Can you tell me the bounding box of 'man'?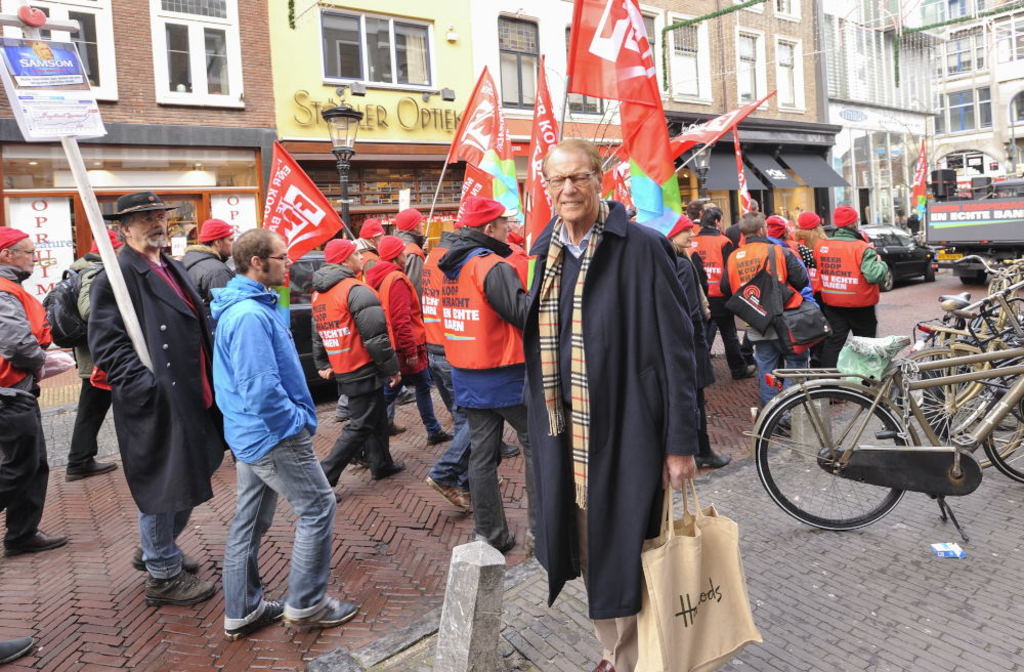
x1=85, y1=187, x2=220, y2=614.
